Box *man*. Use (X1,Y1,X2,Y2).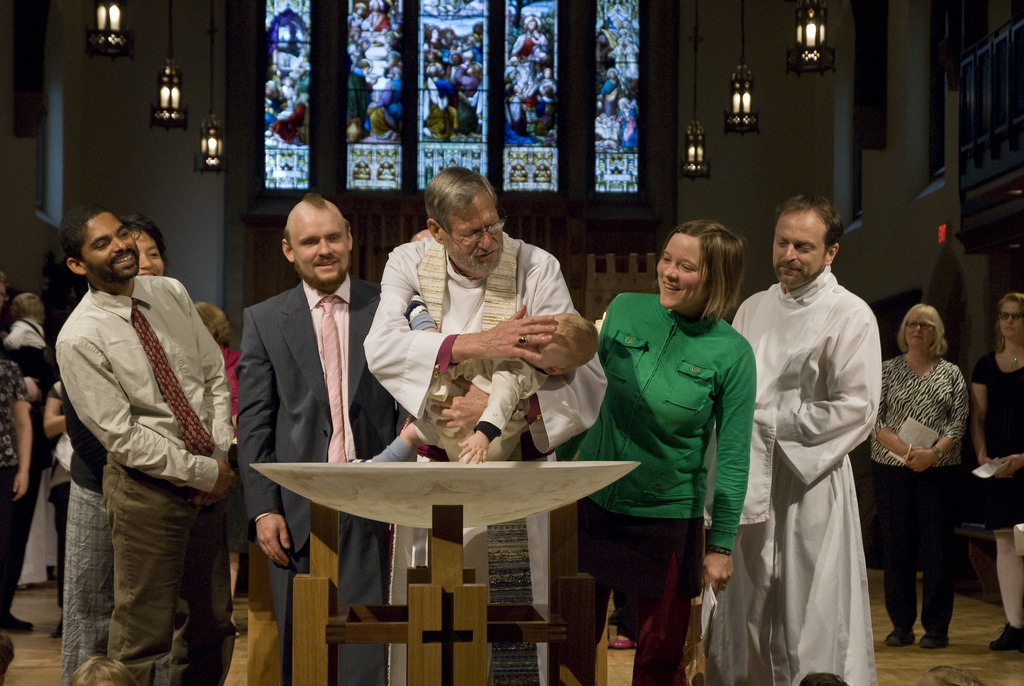
(357,157,617,685).
